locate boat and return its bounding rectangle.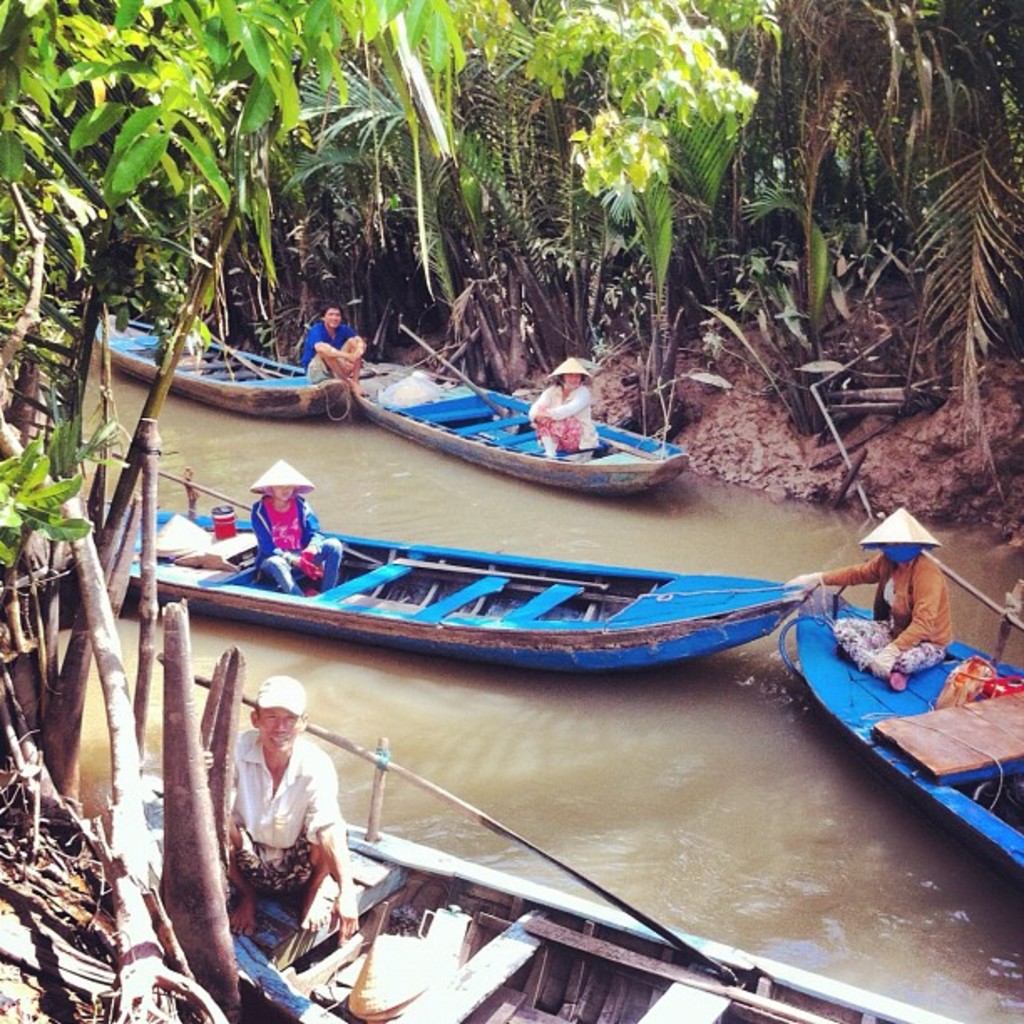
l=120, t=505, r=813, b=671.
